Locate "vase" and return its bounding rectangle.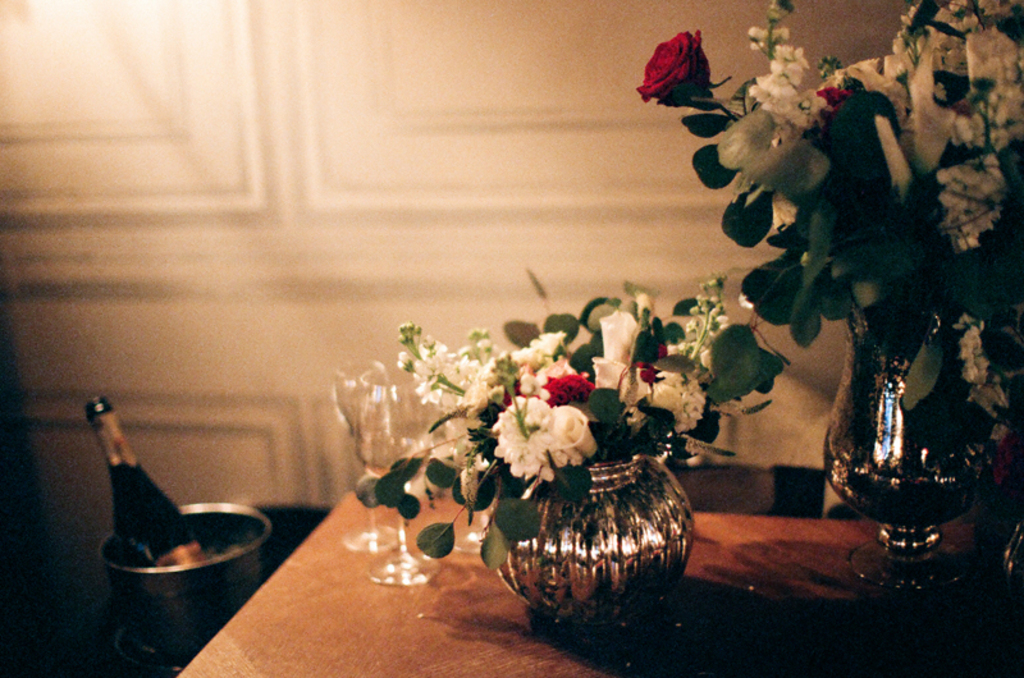
493 453 694 628.
